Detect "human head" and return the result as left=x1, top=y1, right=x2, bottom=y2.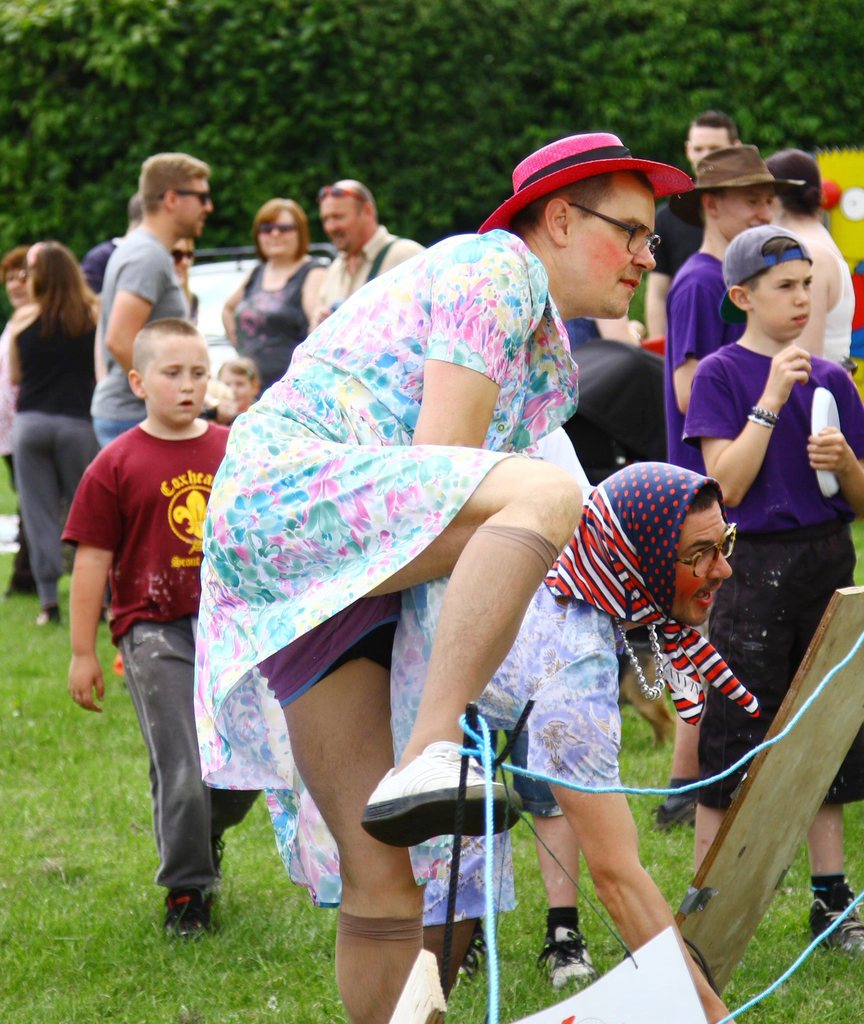
left=29, top=239, right=88, bottom=303.
